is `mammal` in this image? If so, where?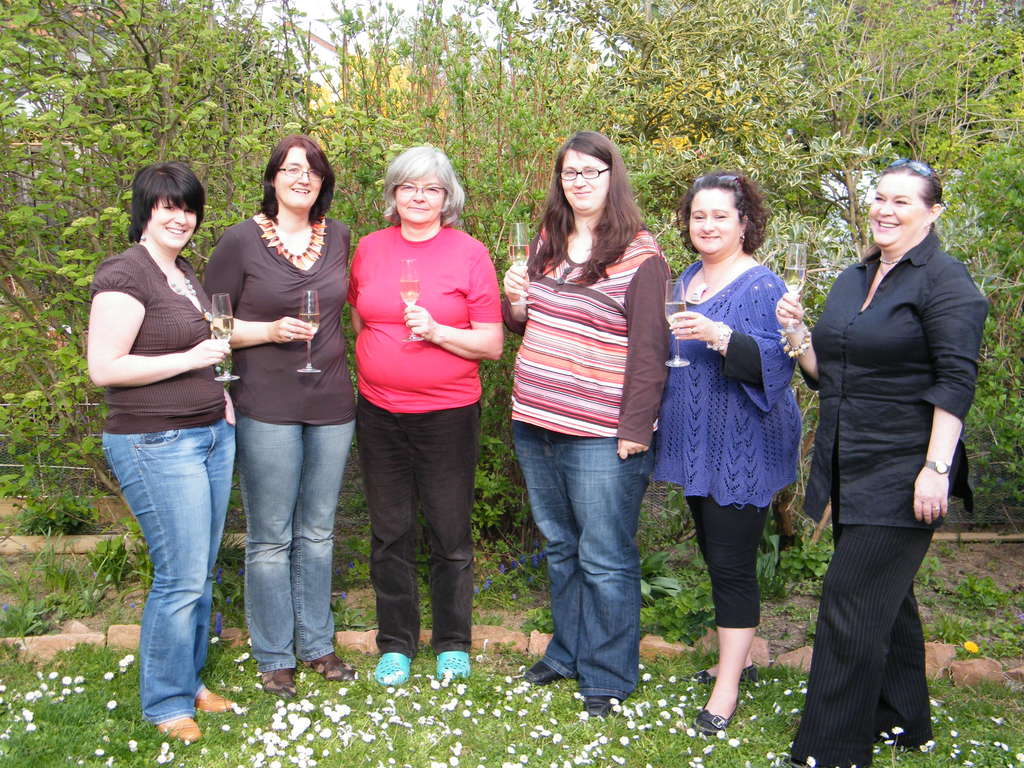
Yes, at rect(346, 140, 504, 688).
